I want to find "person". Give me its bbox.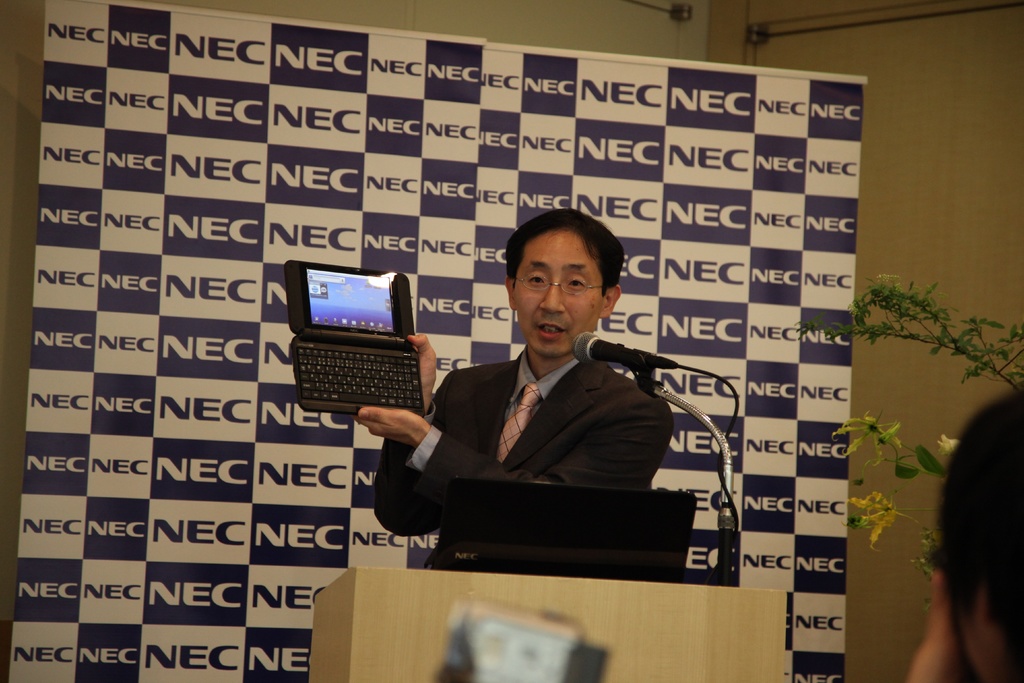
bbox=(353, 215, 684, 556).
